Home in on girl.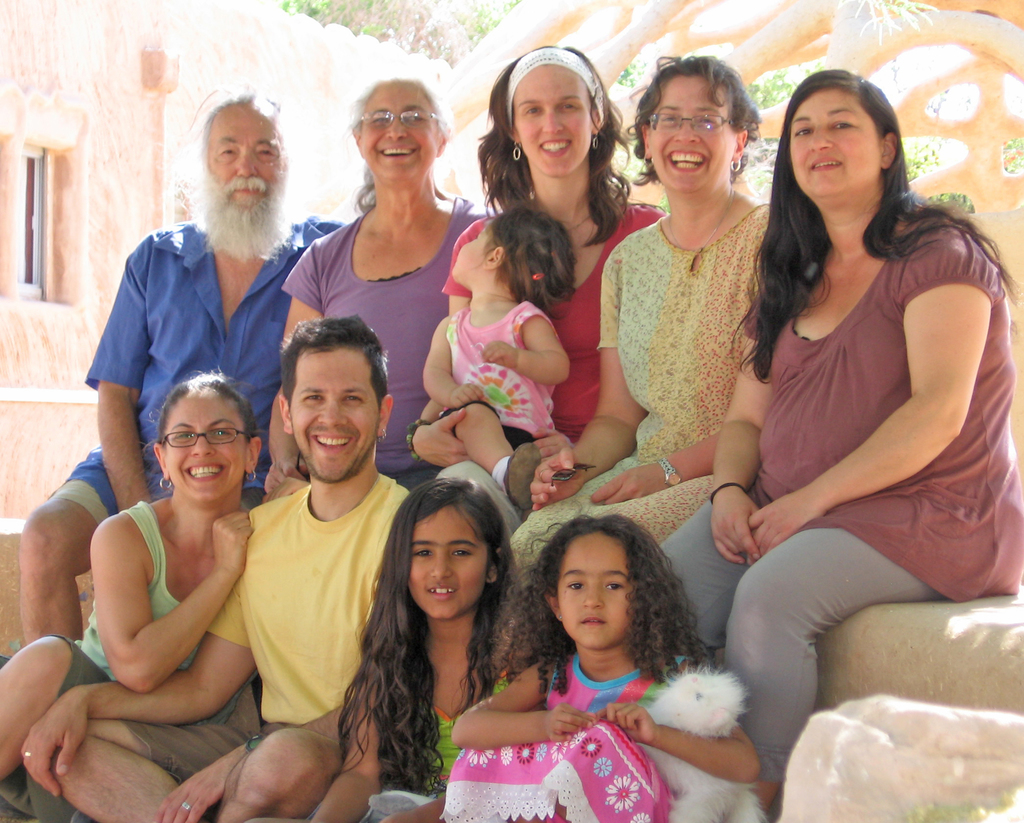
Homed in at (0, 379, 208, 815).
